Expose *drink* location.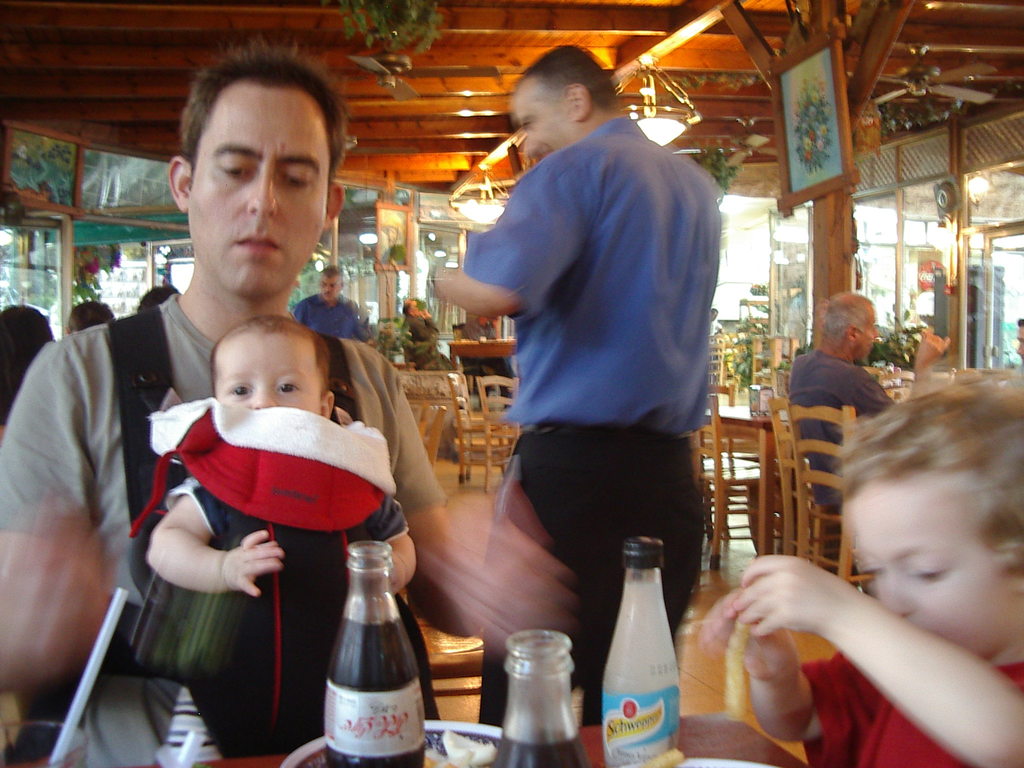
Exposed at (x1=326, y1=600, x2=426, y2=767).
